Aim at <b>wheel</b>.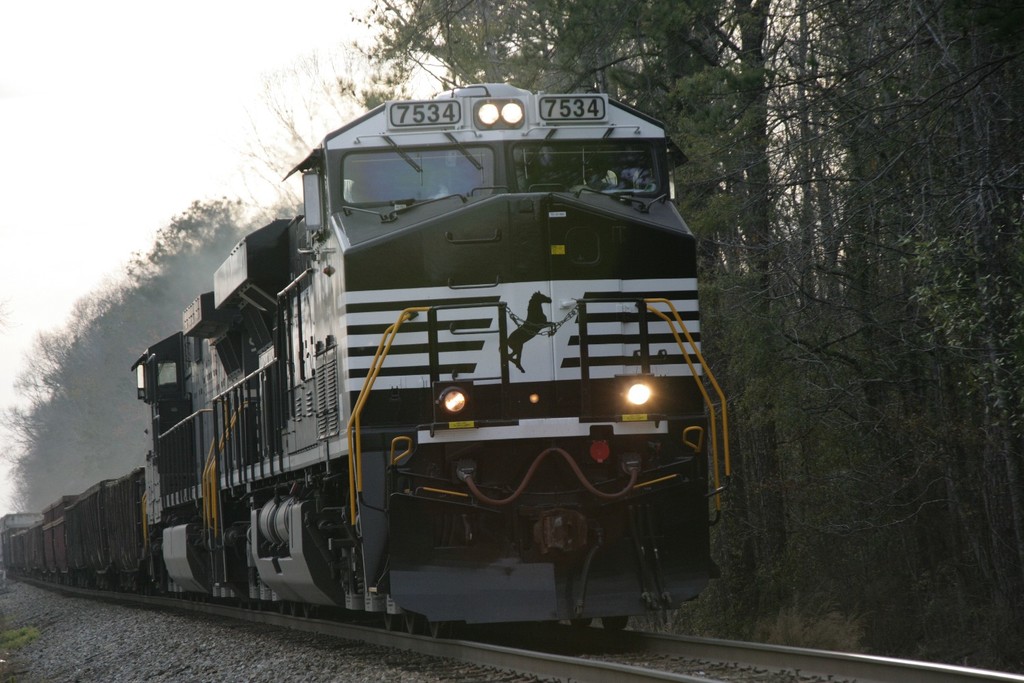
Aimed at bbox=(571, 615, 588, 632).
